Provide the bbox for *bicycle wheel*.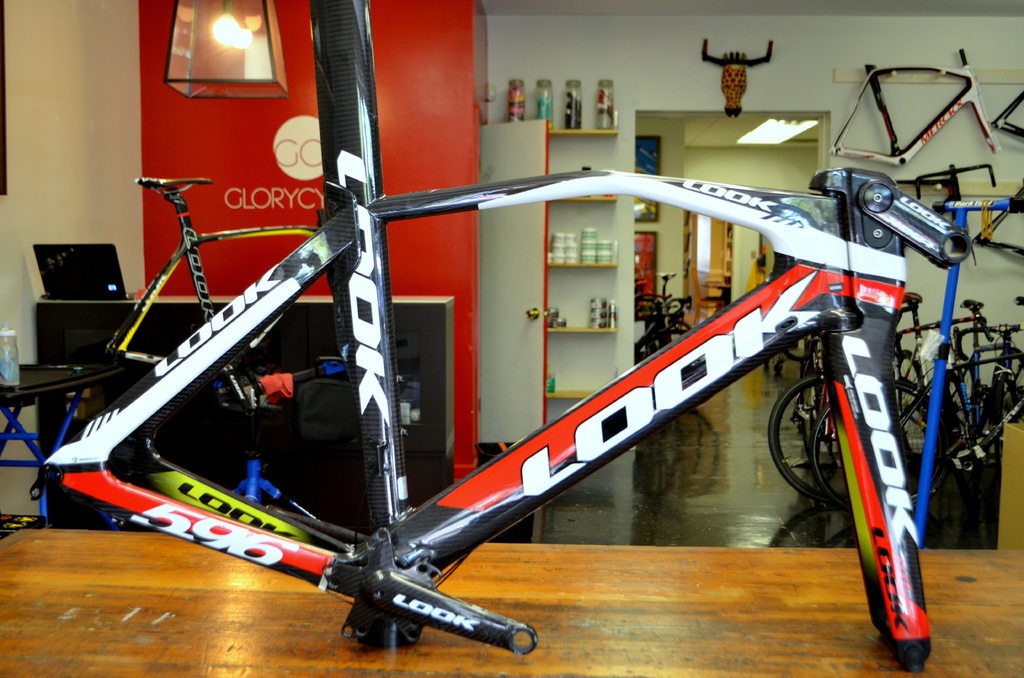
634, 296, 664, 325.
